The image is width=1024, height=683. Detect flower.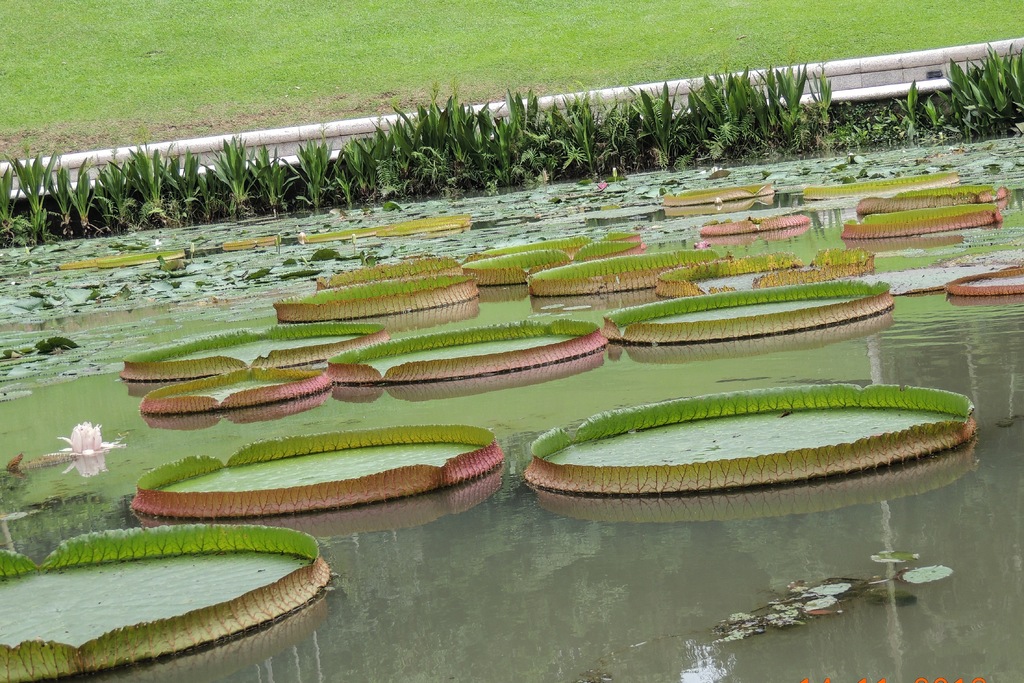
Detection: box(65, 416, 107, 447).
